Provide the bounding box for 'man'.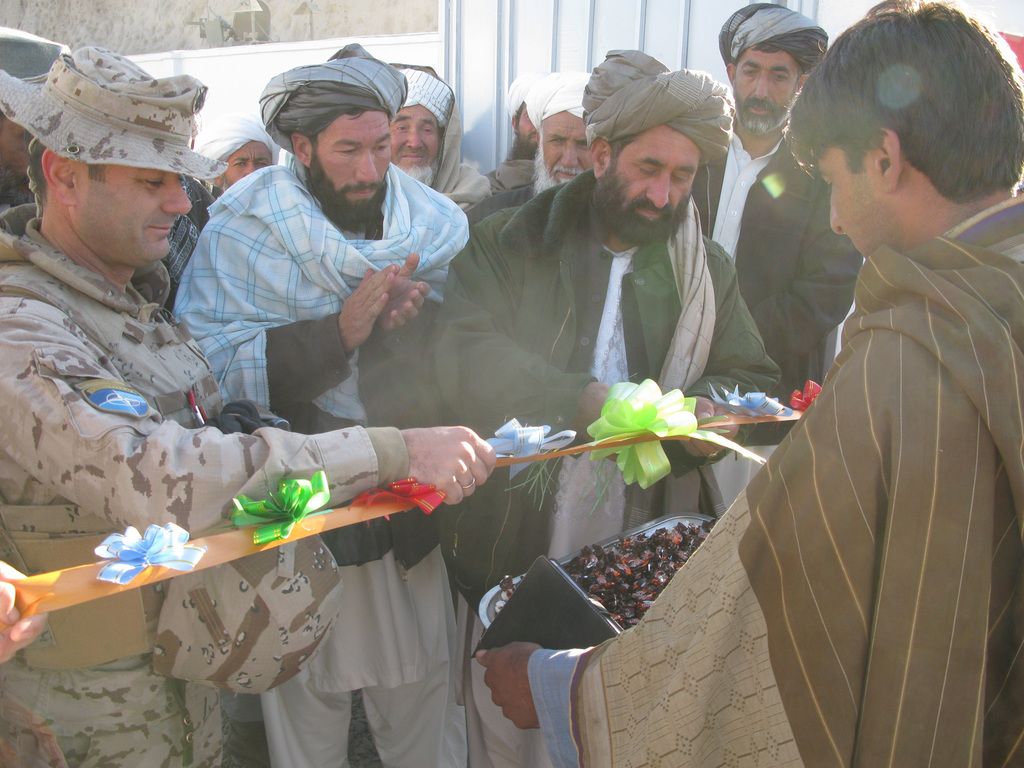
<bbox>183, 110, 284, 204</bbox>.
